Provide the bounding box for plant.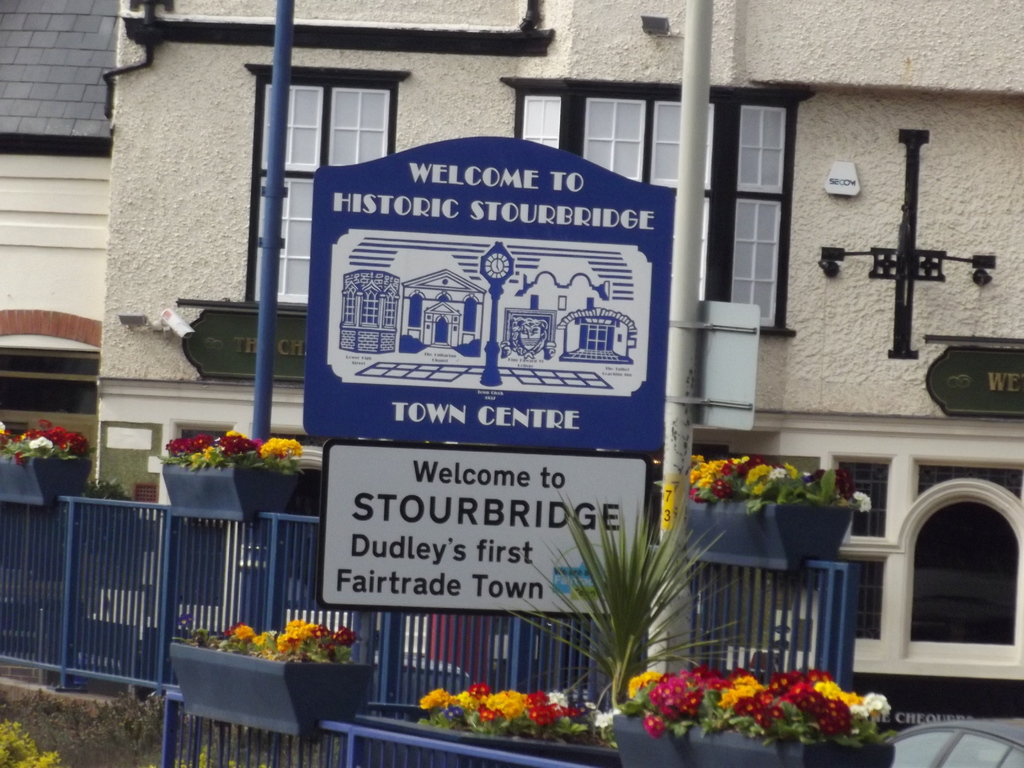
[499,481,742,714].
